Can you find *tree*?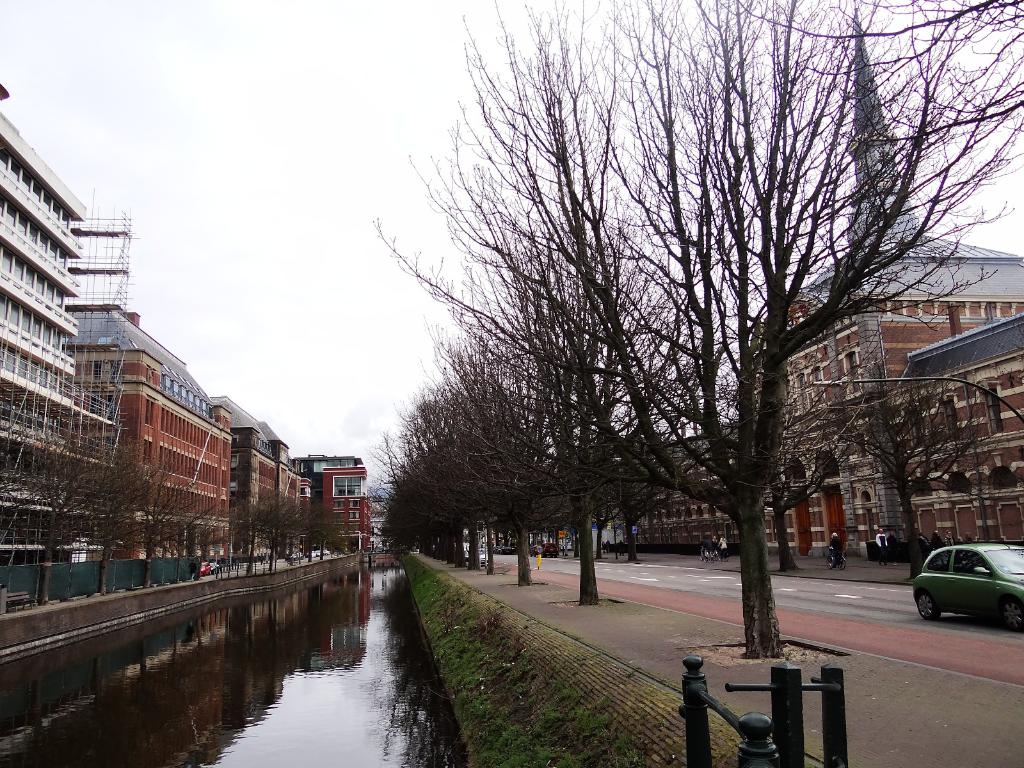
Yes, bounding box: left=810, top=373, right=1002, bottom=588.
